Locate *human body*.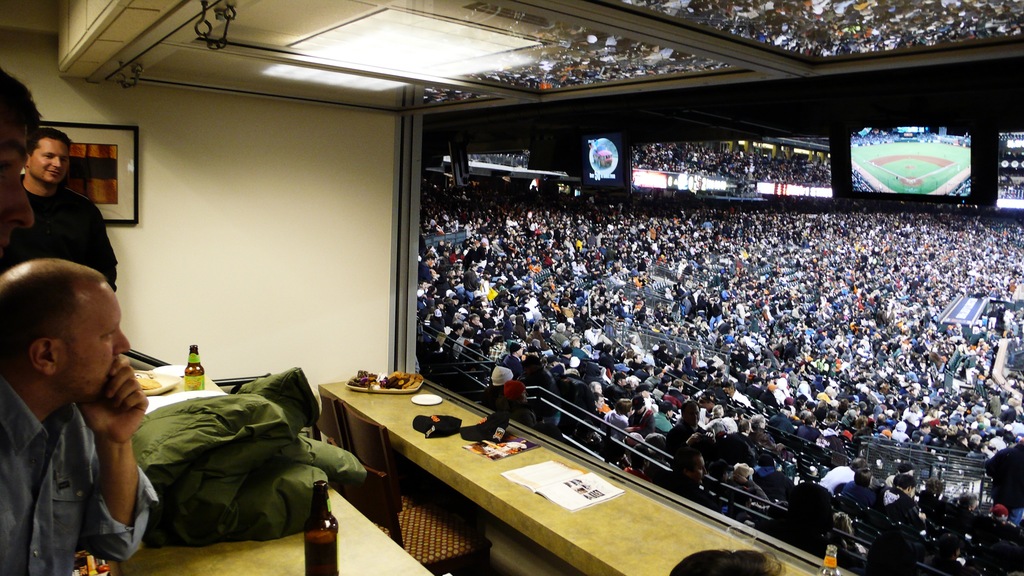
Bounding box: <region>565, 212, 577, 222</region>.
